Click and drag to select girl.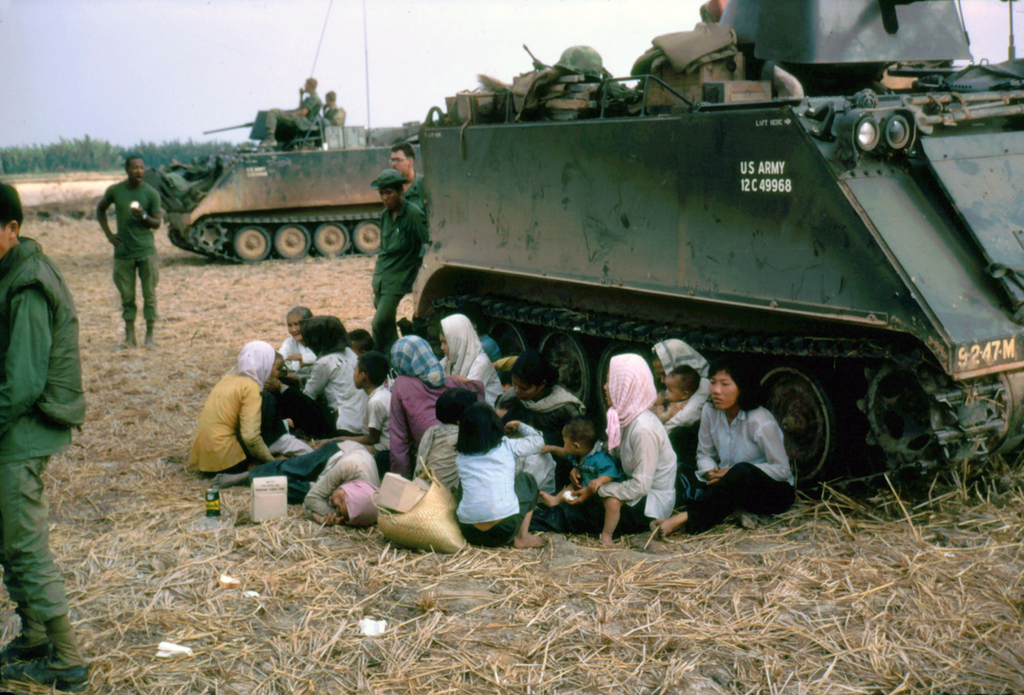
Selection: select_region(500, 350, 588, 483).
